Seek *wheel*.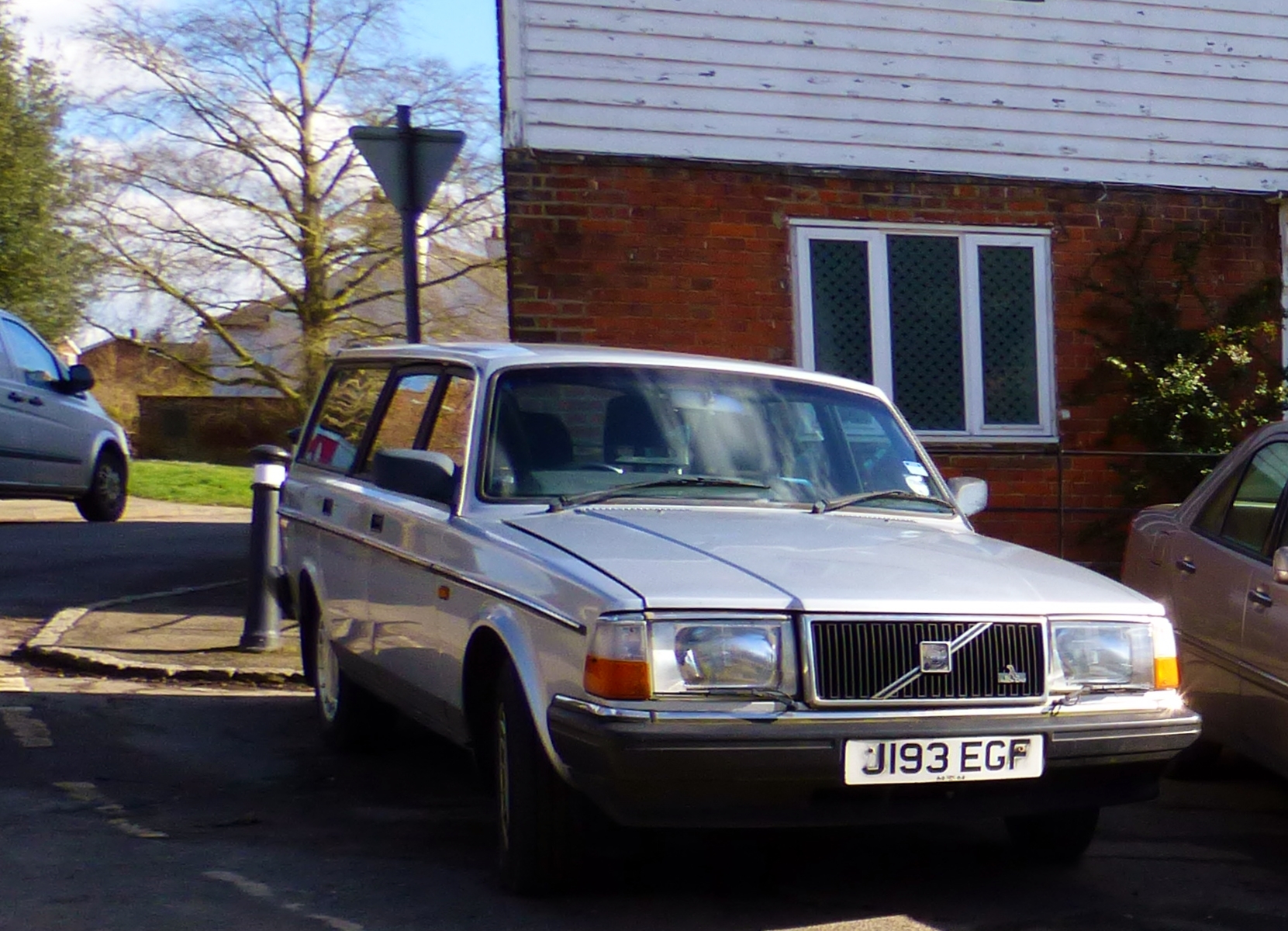
box=[364, 512, 421, 662].
